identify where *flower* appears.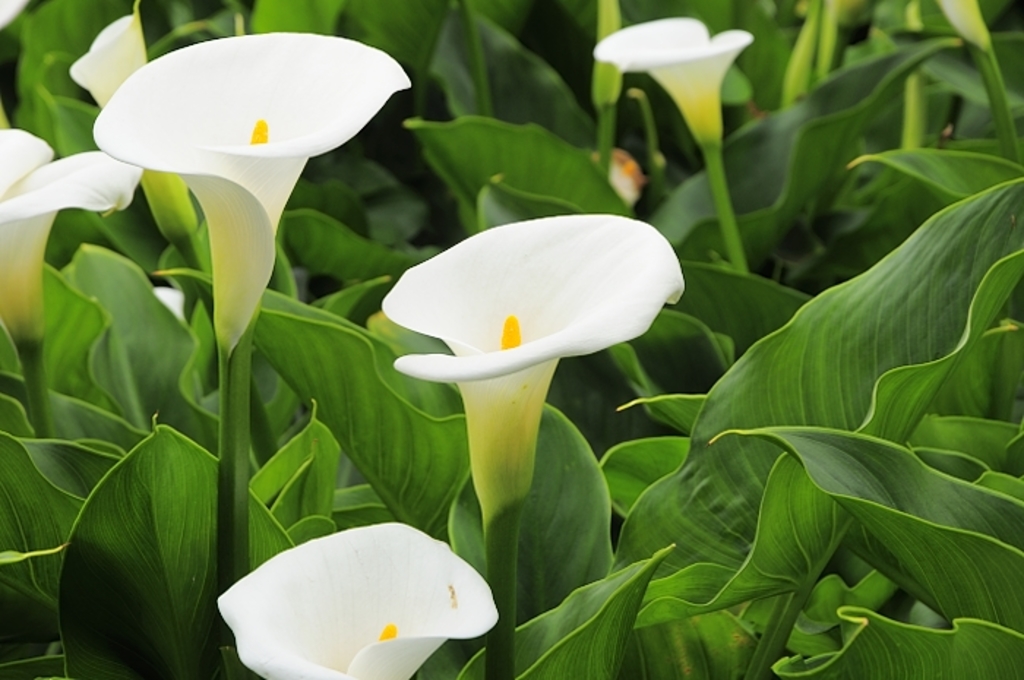
Appears at box(66, 9, 195, 240).
